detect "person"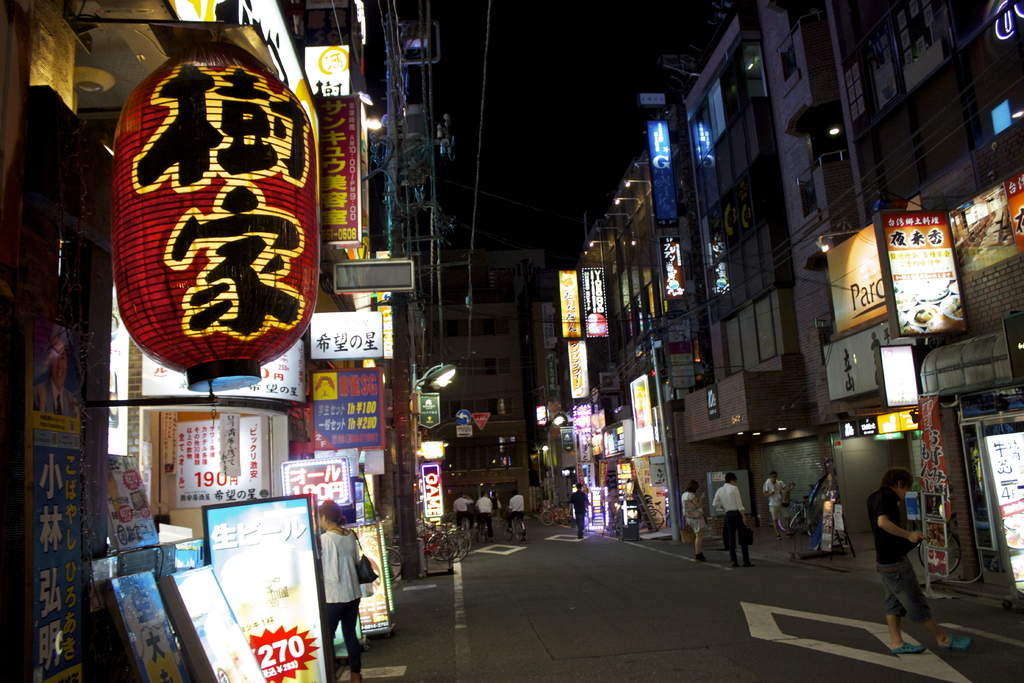
detection(474, 492, 493, 540)
